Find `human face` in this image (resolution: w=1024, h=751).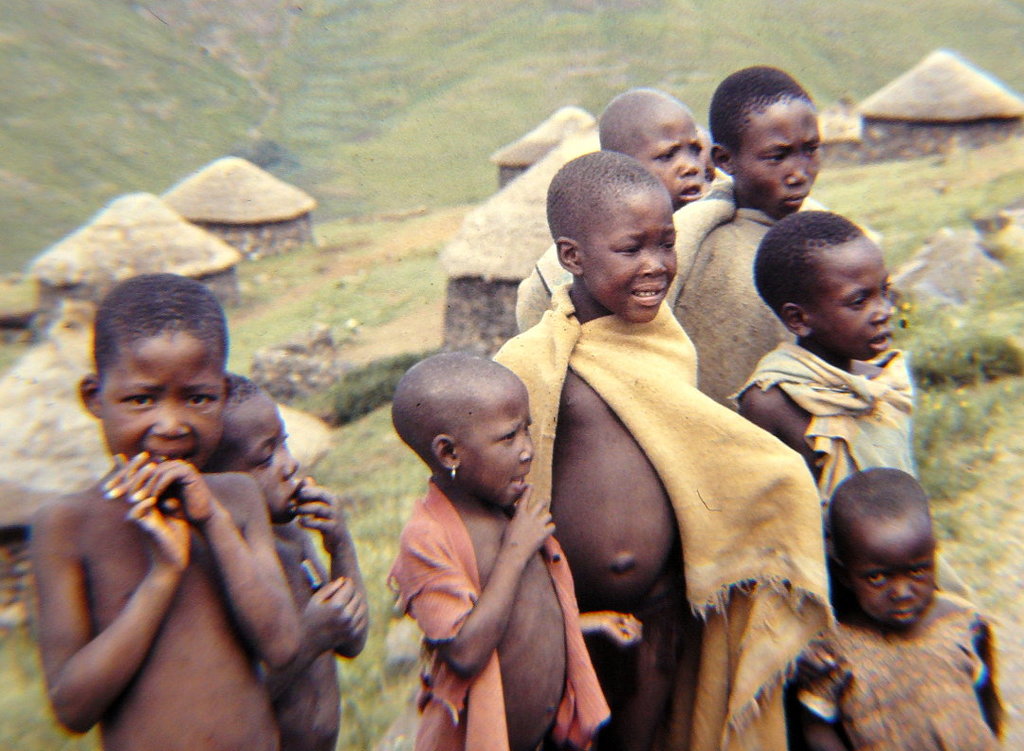
pyautogui.locateOnScreen(101, 330, 225, 469).
